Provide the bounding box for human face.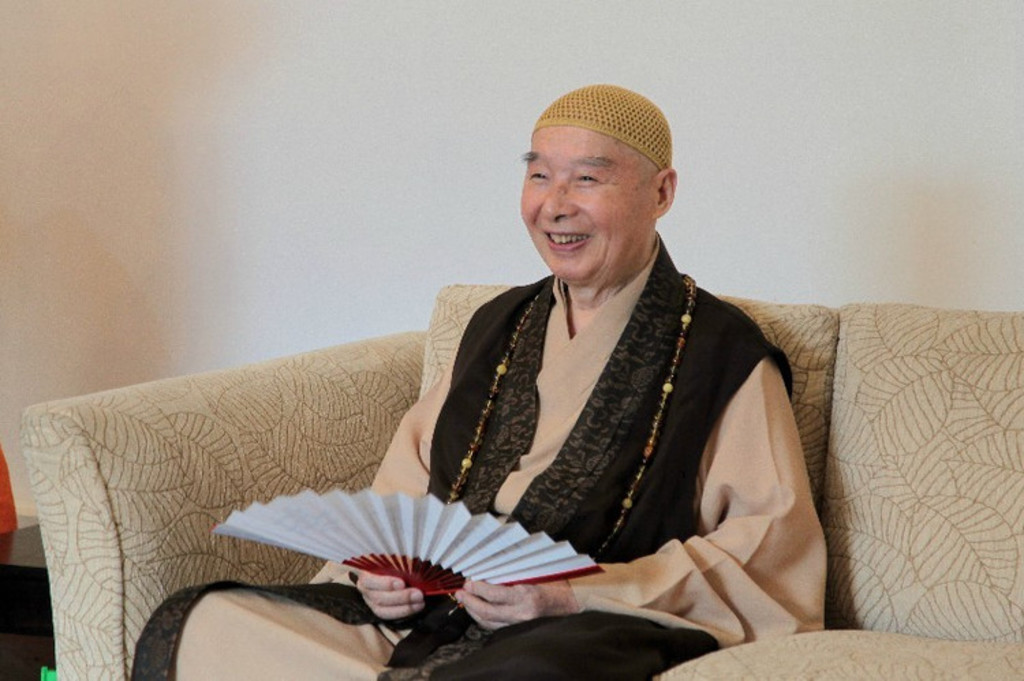
locate(517, 127, 651, 281).
